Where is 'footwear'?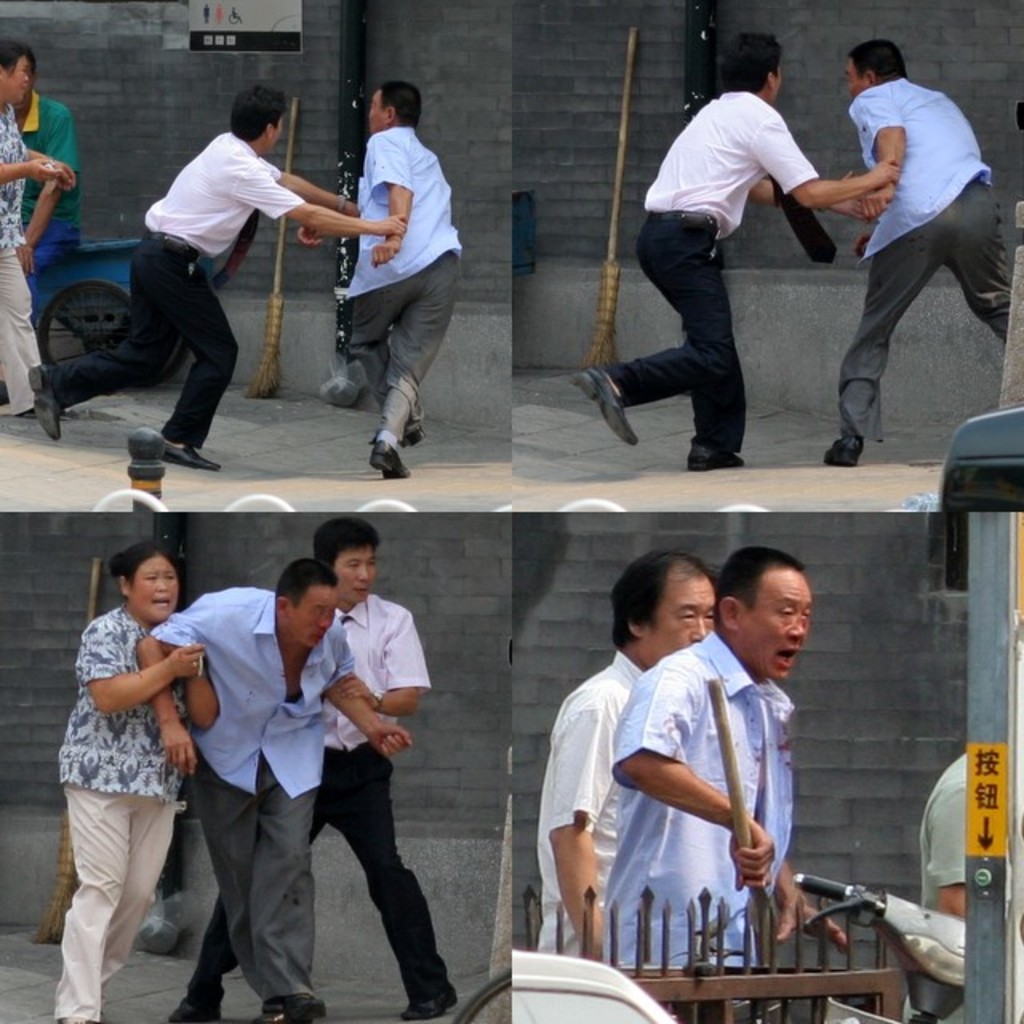
{"x1": 166, "y1": 990, "x2": 224, "y2": 1022}.
